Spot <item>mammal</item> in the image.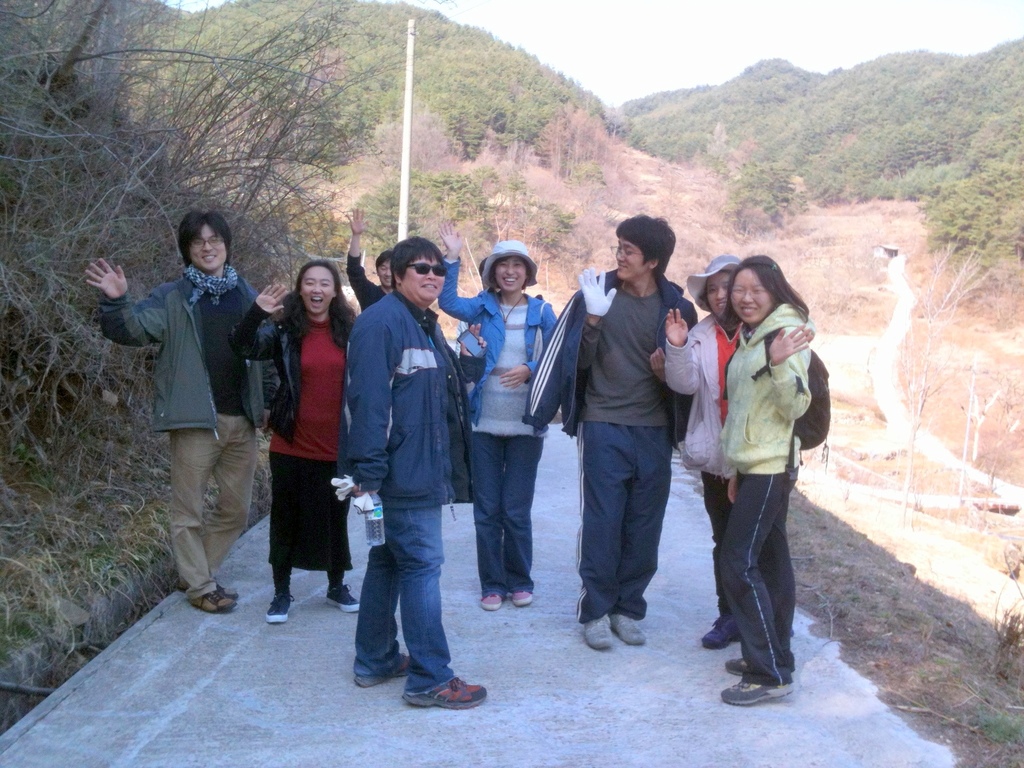
<item>mammal</item> found at {"left": 666, "top": 252, "right": 742, "bottom": 647}.
